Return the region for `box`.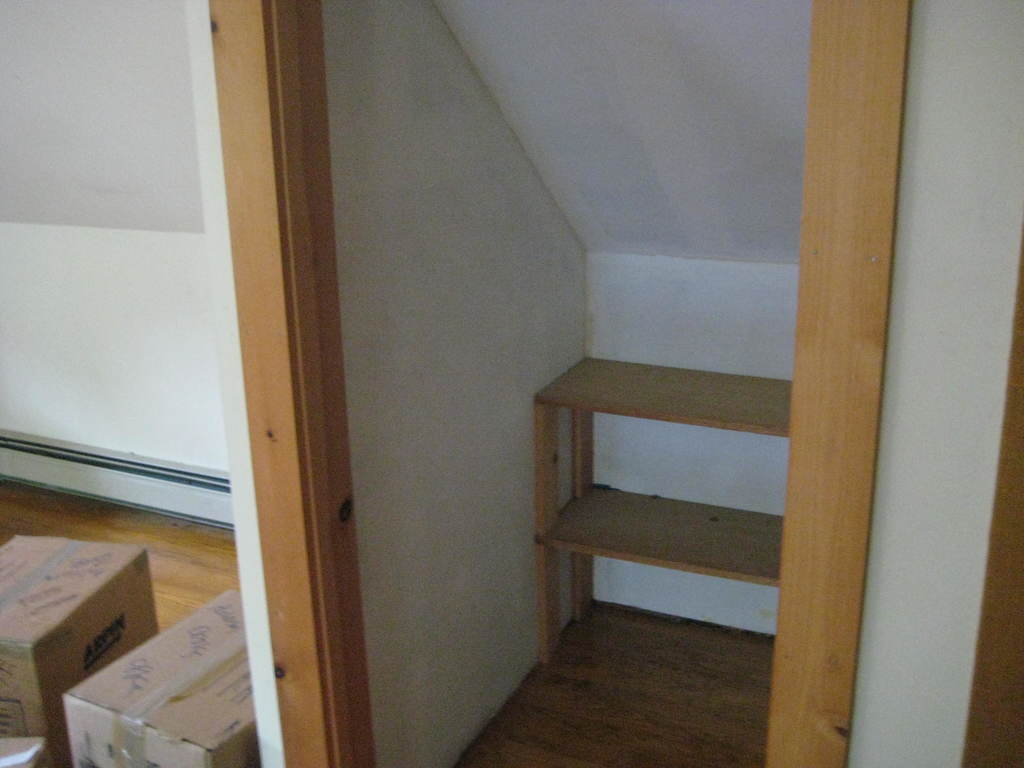
(61,590,256,767).
